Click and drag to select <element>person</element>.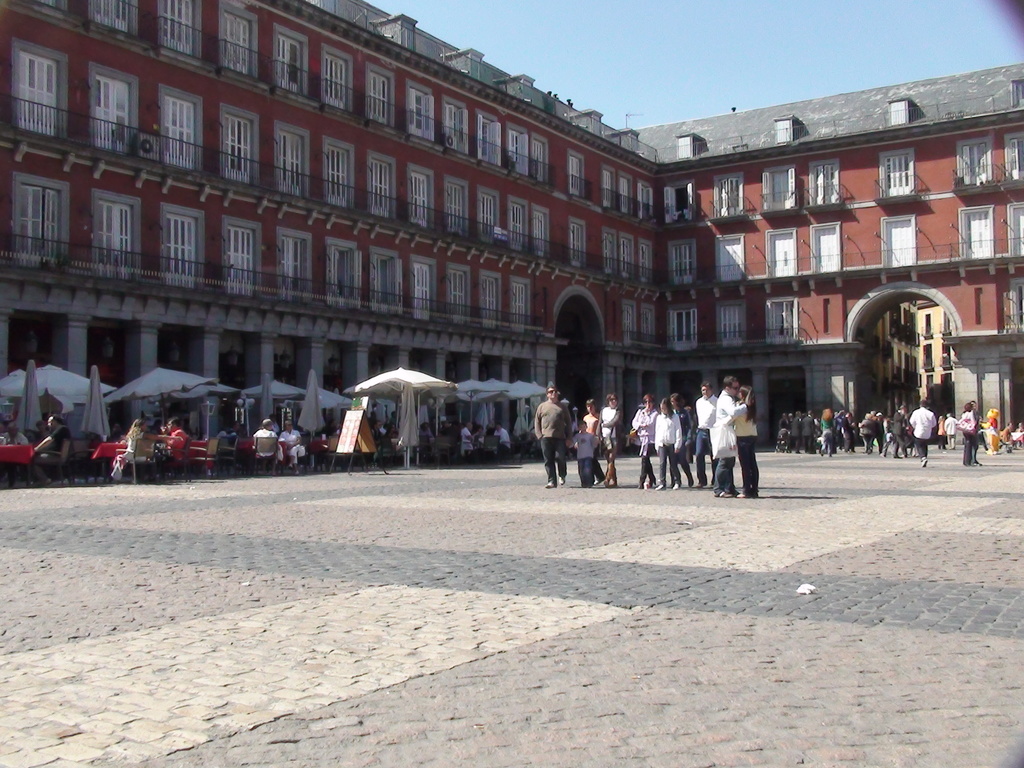
Selection: box=[650, 397, 685, 486].
